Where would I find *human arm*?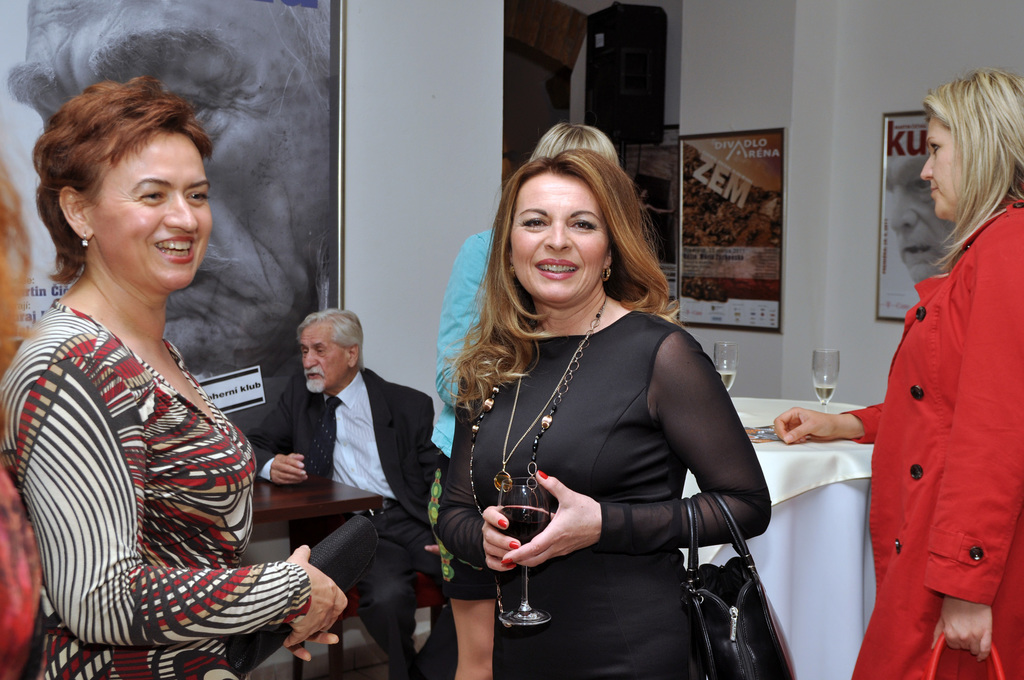
At Rect(772, 401, 884, 448).
